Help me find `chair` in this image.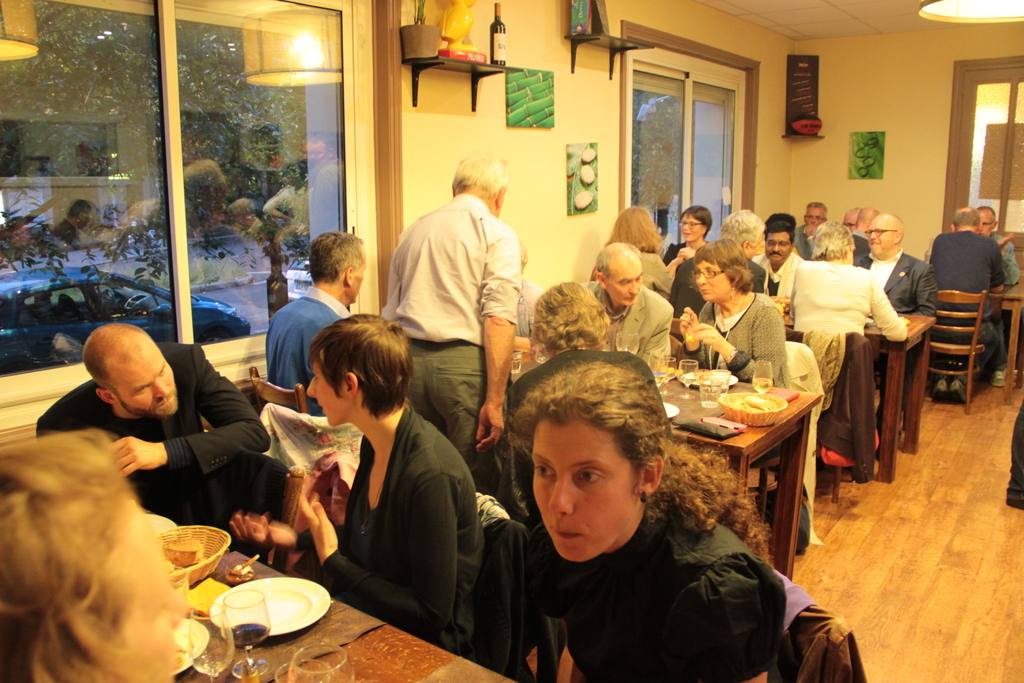
Found it: {"left": 203, "top": 429, "right": 304, "bottom": 577}.
